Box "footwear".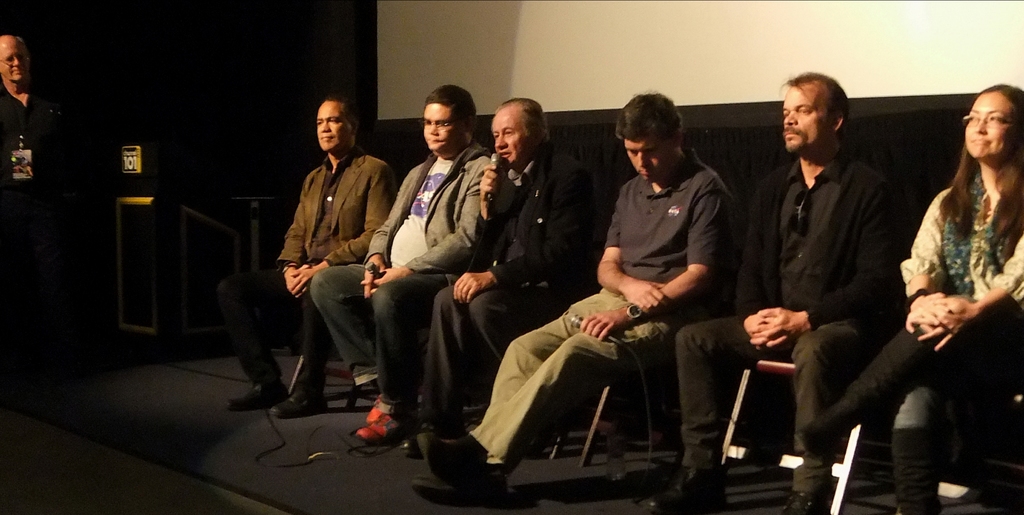
x1=354, y1=411, x2=409, y2=446.
